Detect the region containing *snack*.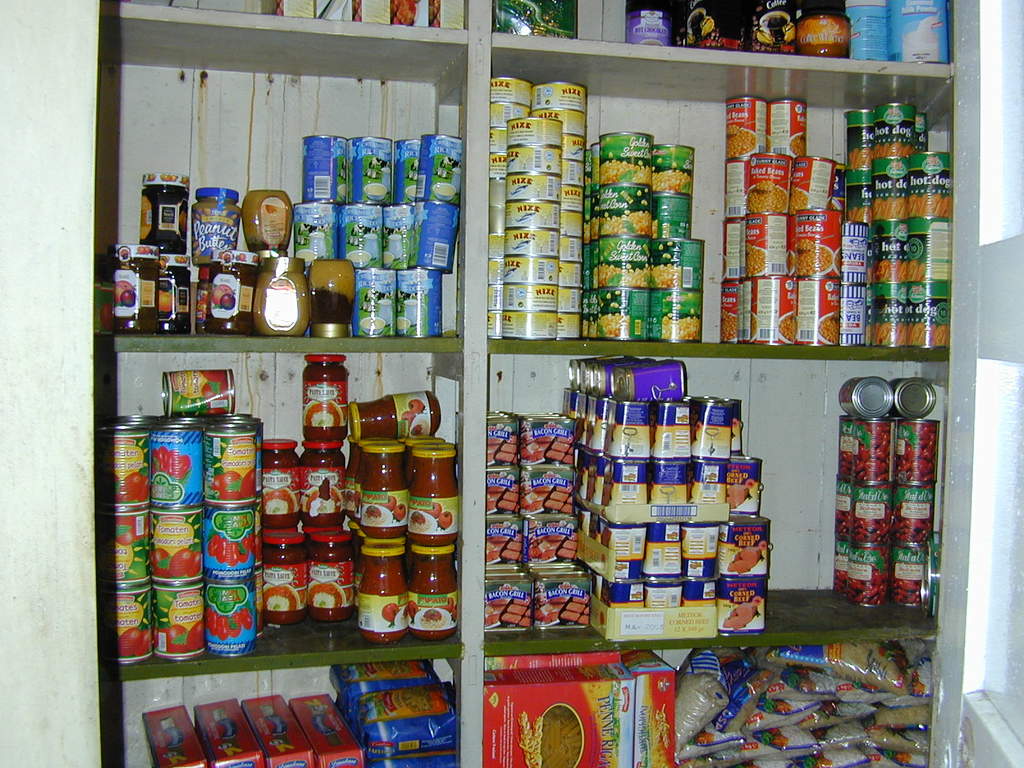
Rect(658, 157, 663, 162).
